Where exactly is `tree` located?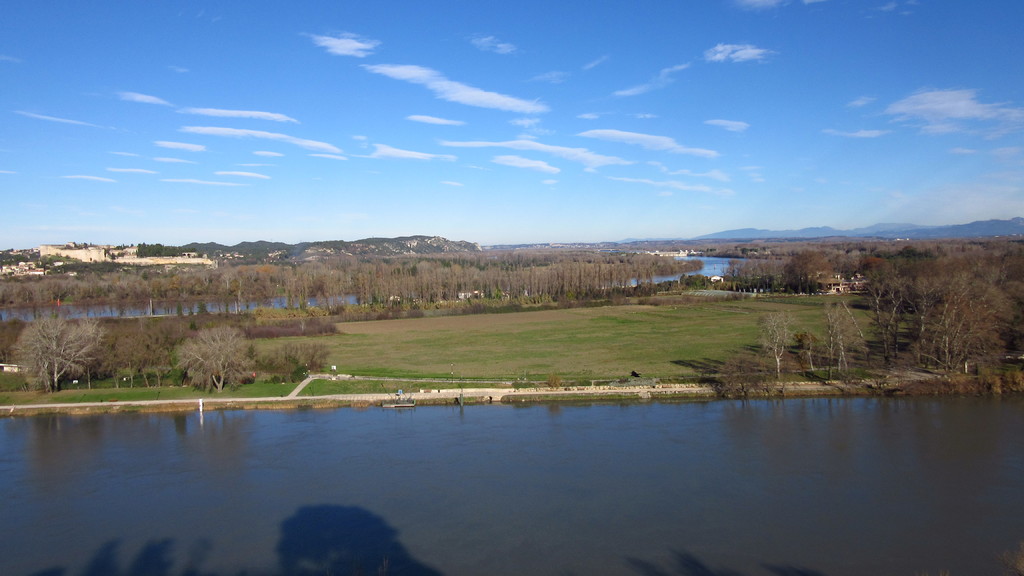
Its bounding box is detection(163, 319, 250, 395).
